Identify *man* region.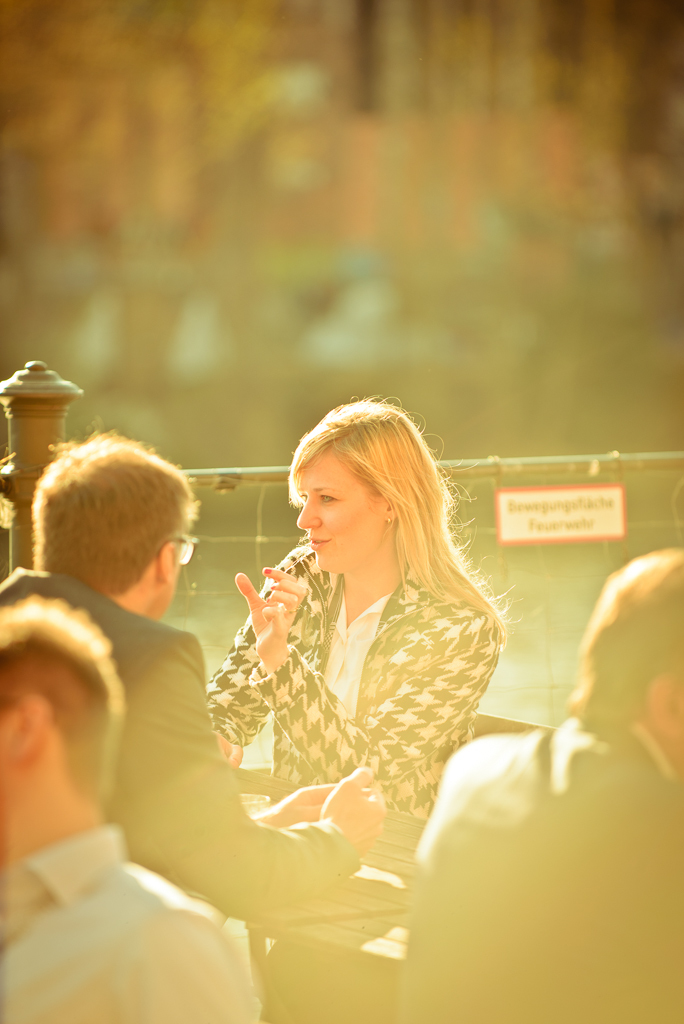
Region: bbox=[402, 541, 683, 1023].
